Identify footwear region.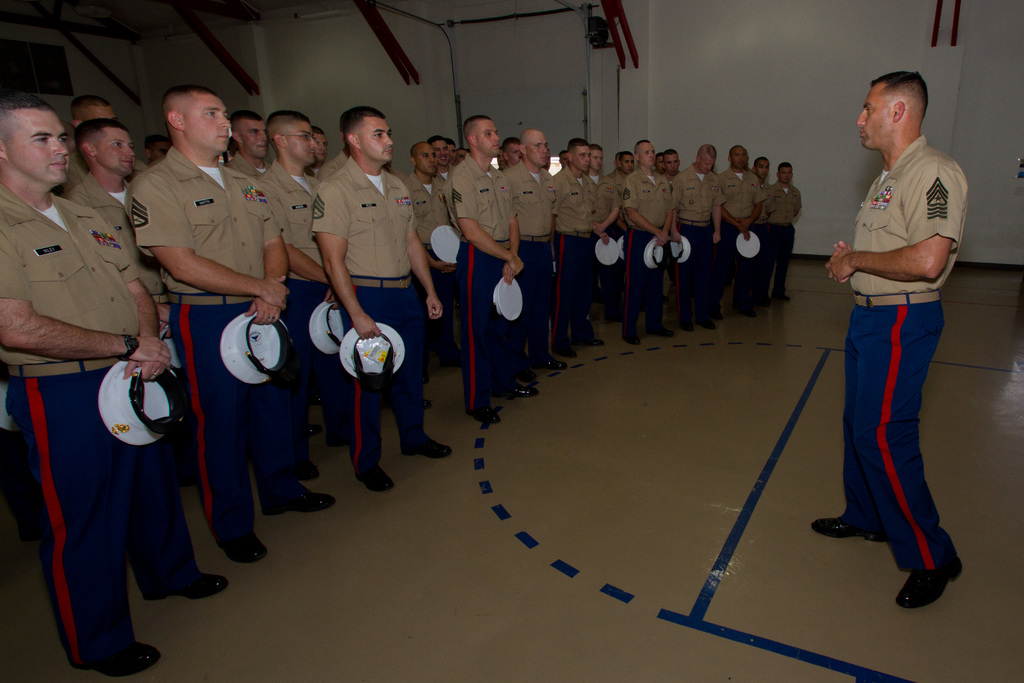
Region: bbox=[310, 425, 322, 433].
